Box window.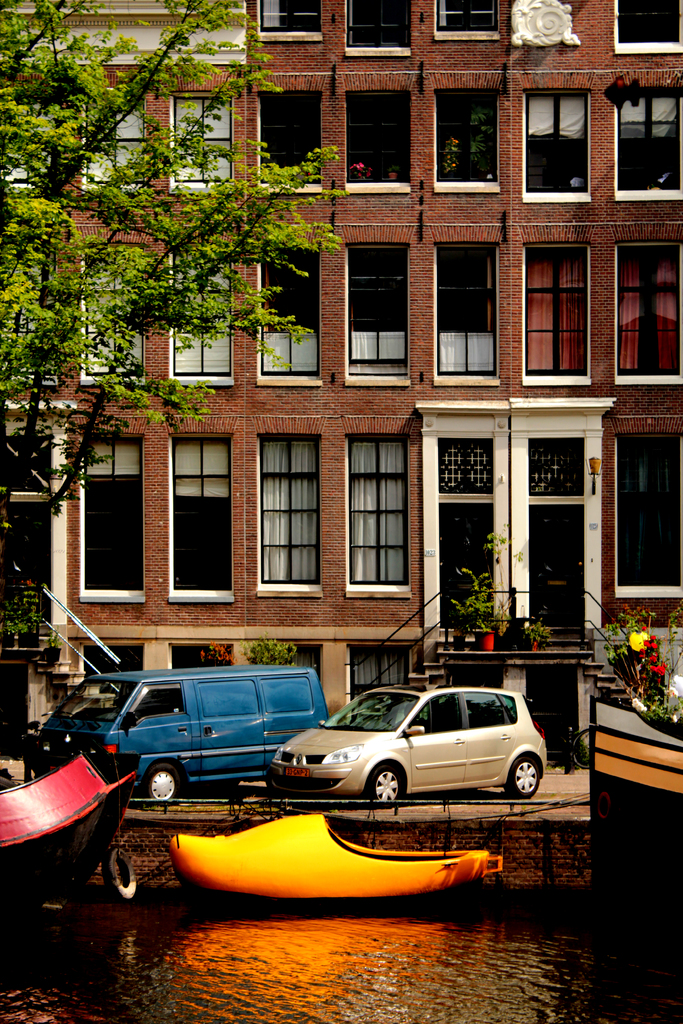
264 434 324 583.
